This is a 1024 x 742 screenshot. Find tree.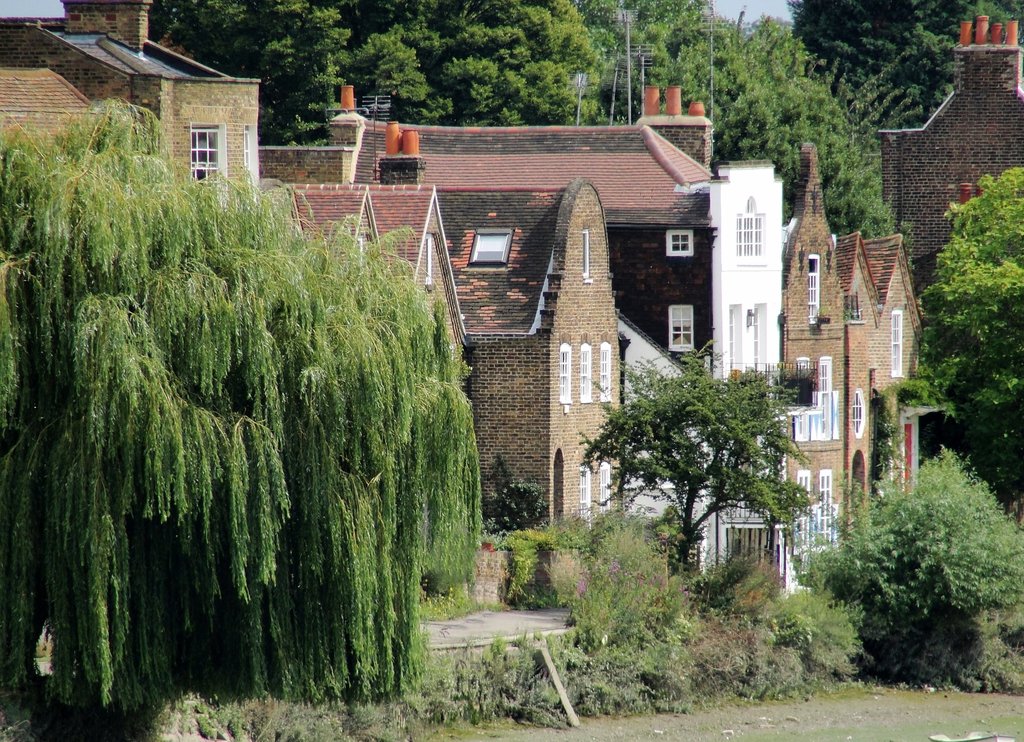
Bounding box: locate(0, 98, 481, 708).
